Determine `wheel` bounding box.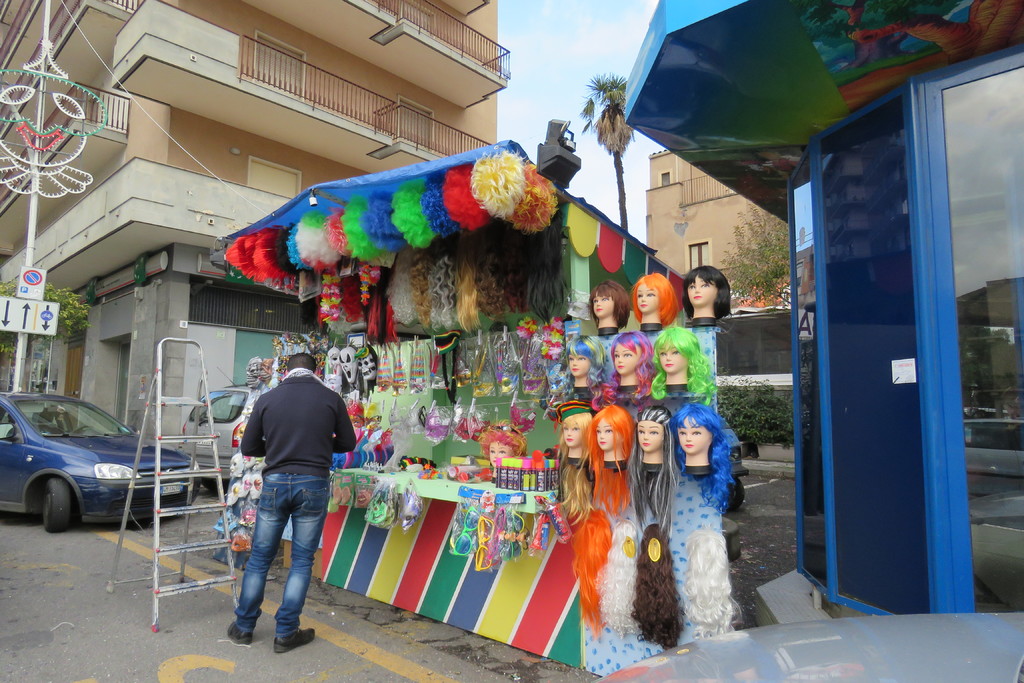
Determined: {"x1": 728, "y1": 481, "x2": 746, "y2": 513}.
